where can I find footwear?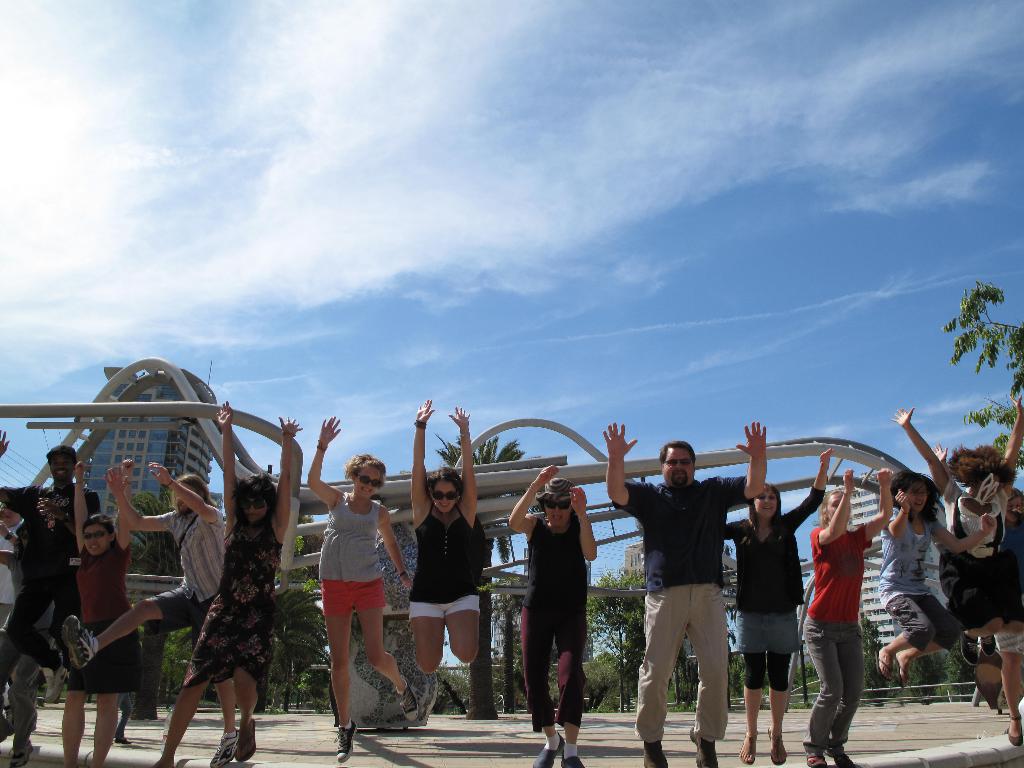
You can find it at crop(7, 745, 33, 767).
